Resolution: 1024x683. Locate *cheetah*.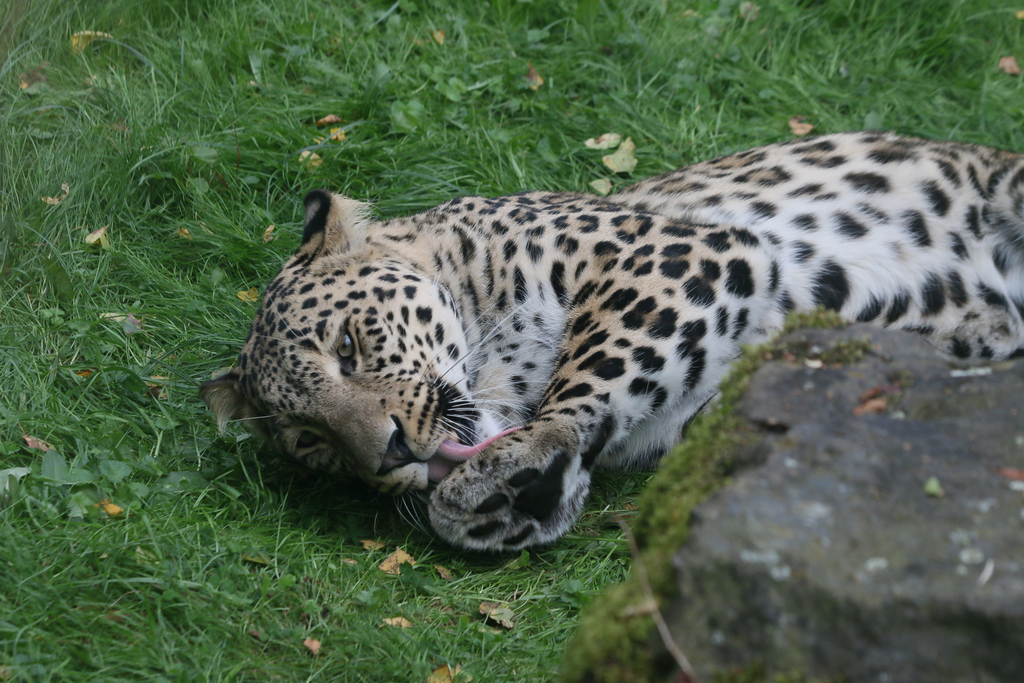
200/127/1023/563.
